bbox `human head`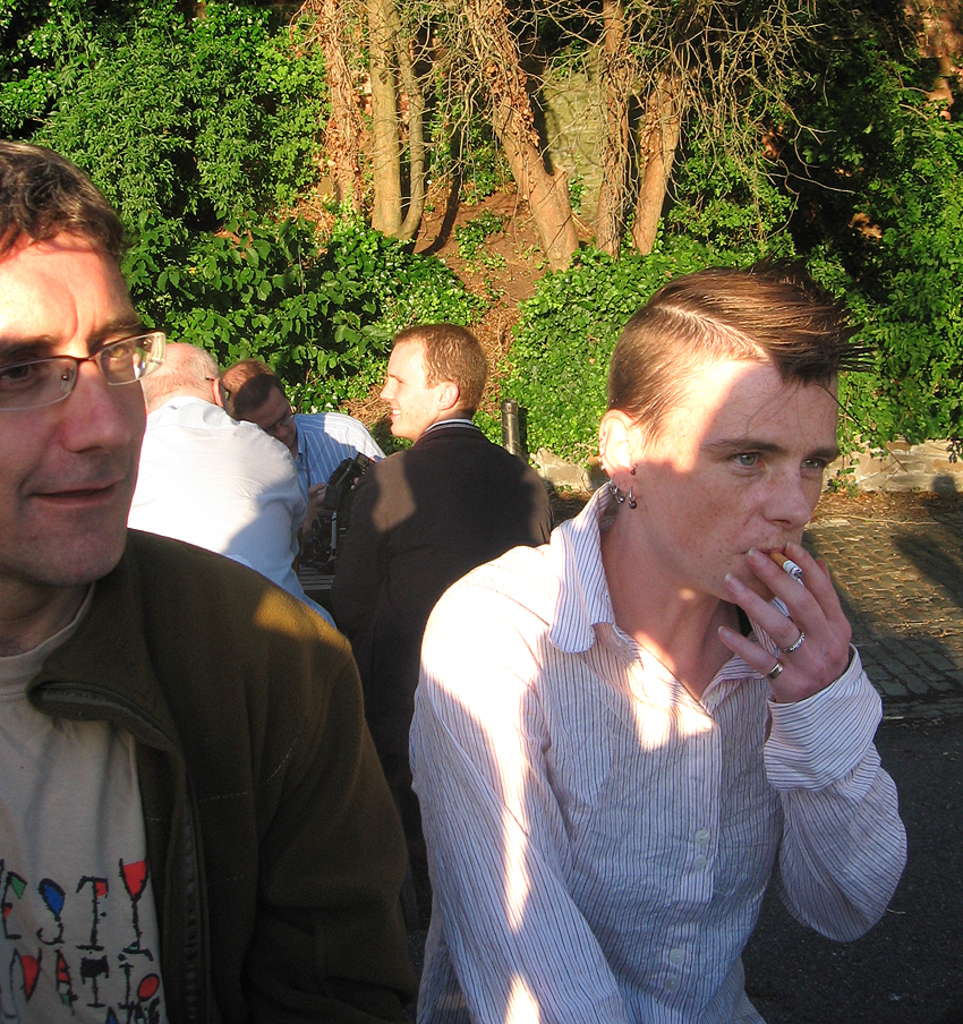
[133,341,237,413]
